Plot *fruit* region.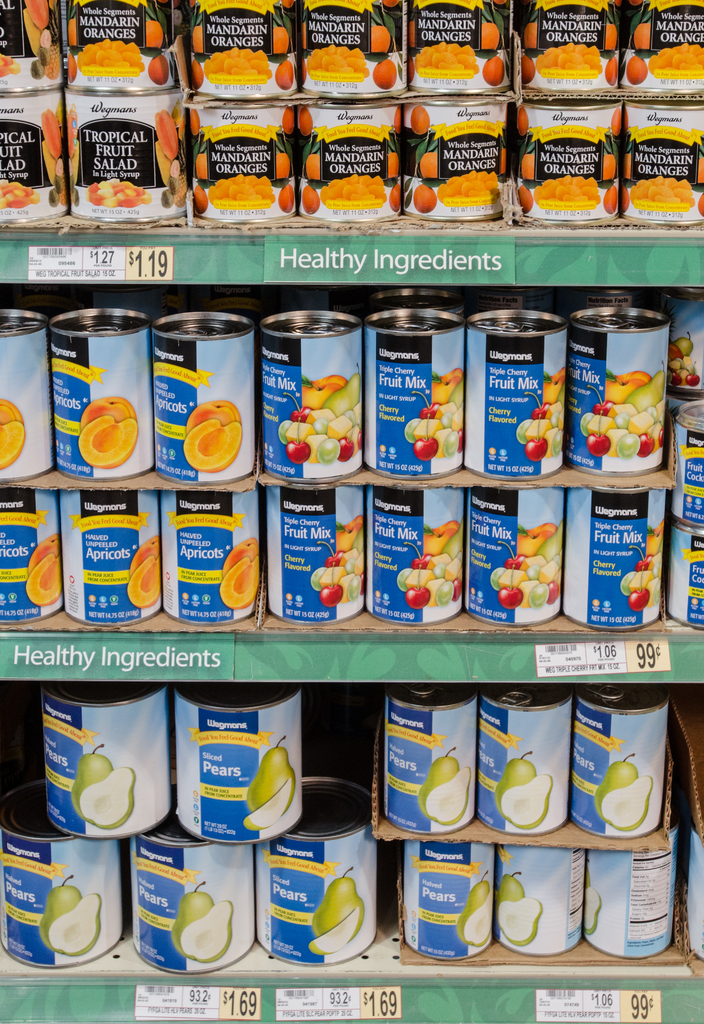
Plotted at [x1=583, y1=884, x2=602, y2=935].
